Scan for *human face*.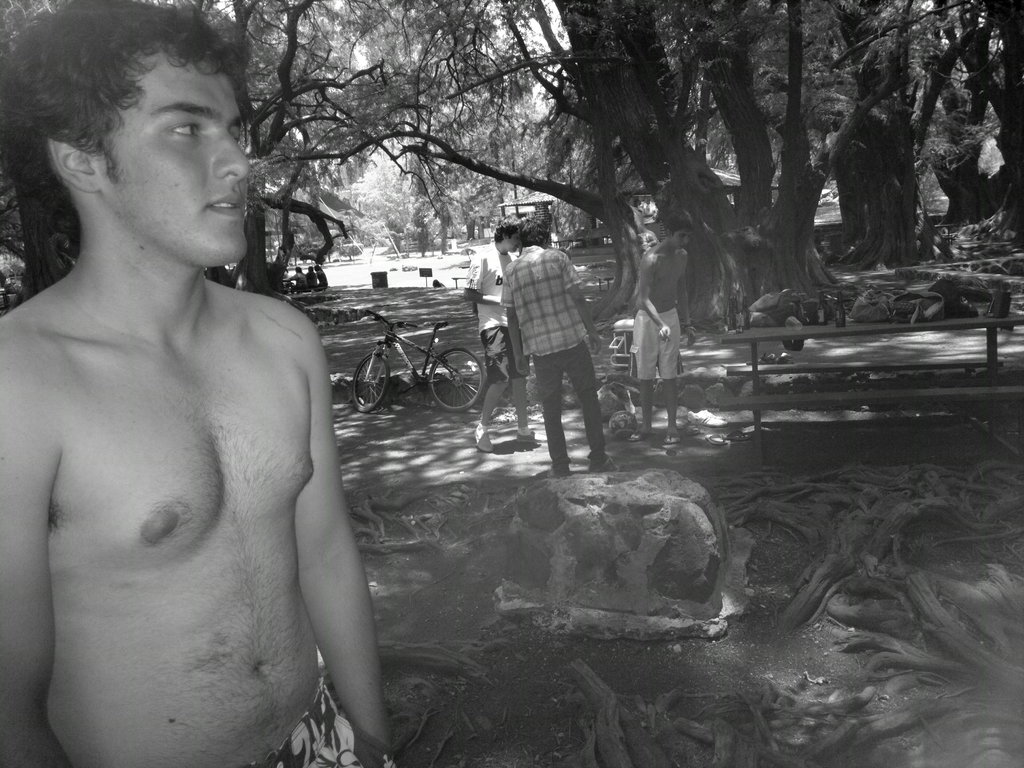
Scan result: (47, 26, 256, 274).
